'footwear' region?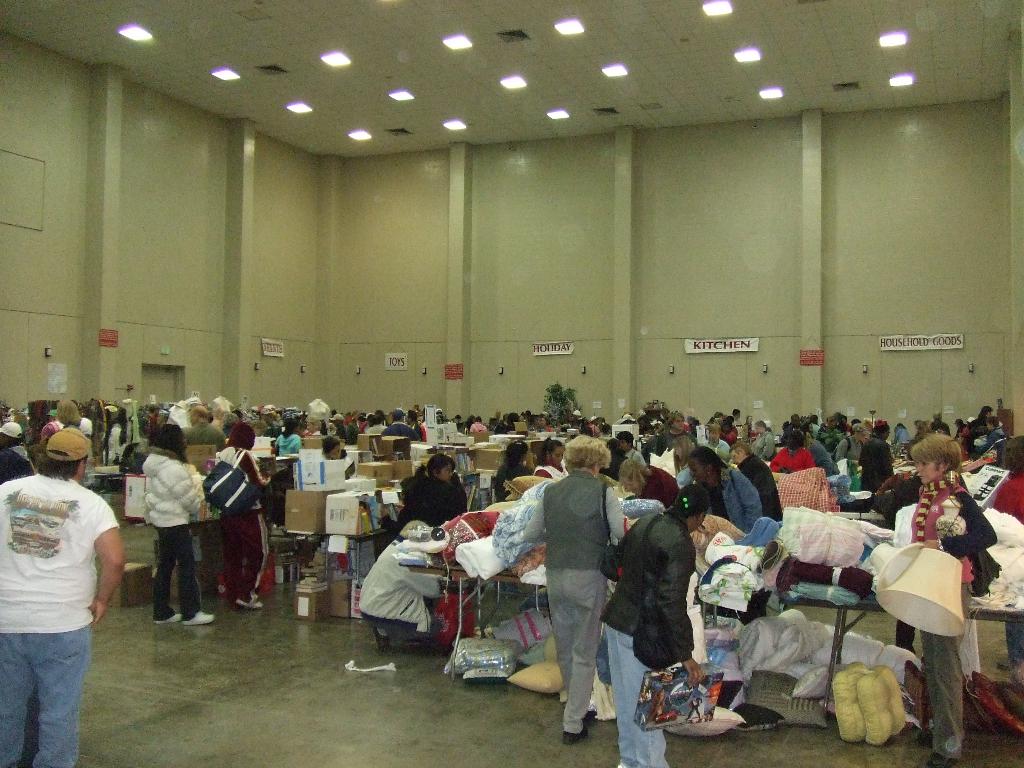
[913, 726, 935, 749]
